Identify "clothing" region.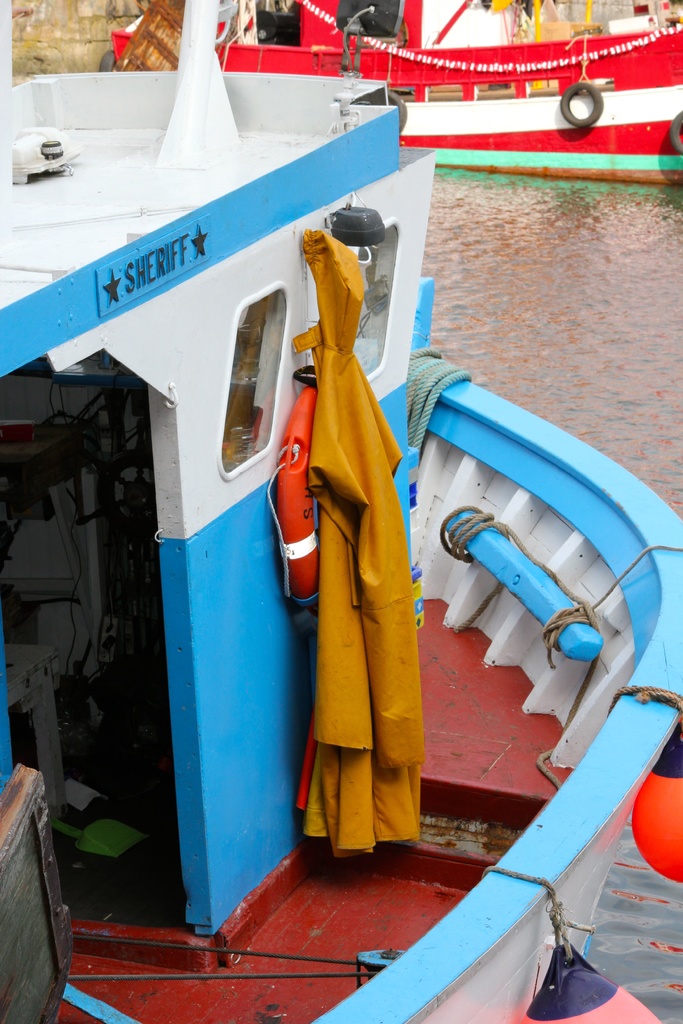
Region: BBox(264, 221, 424, 865).
